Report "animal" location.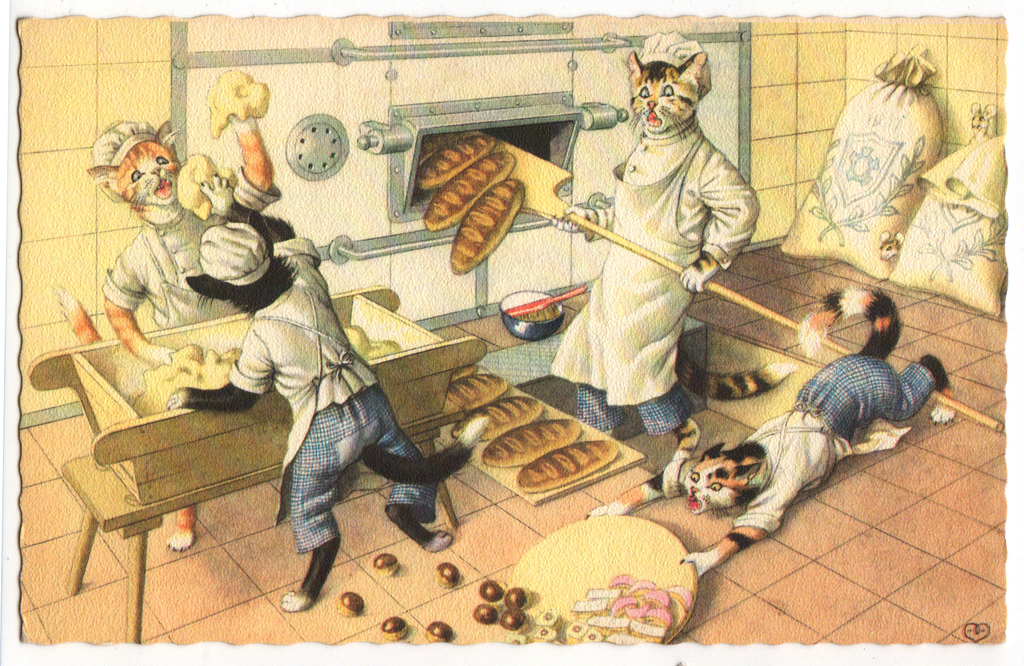
Report: [54, 114, 284, 555].
